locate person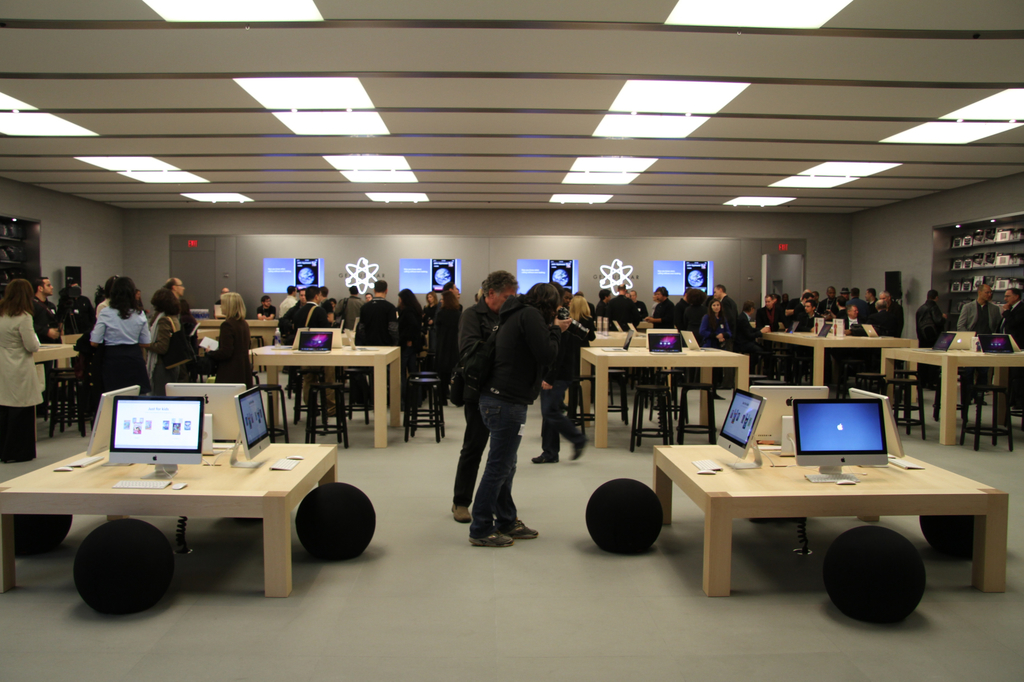
[0,276,41,466]
